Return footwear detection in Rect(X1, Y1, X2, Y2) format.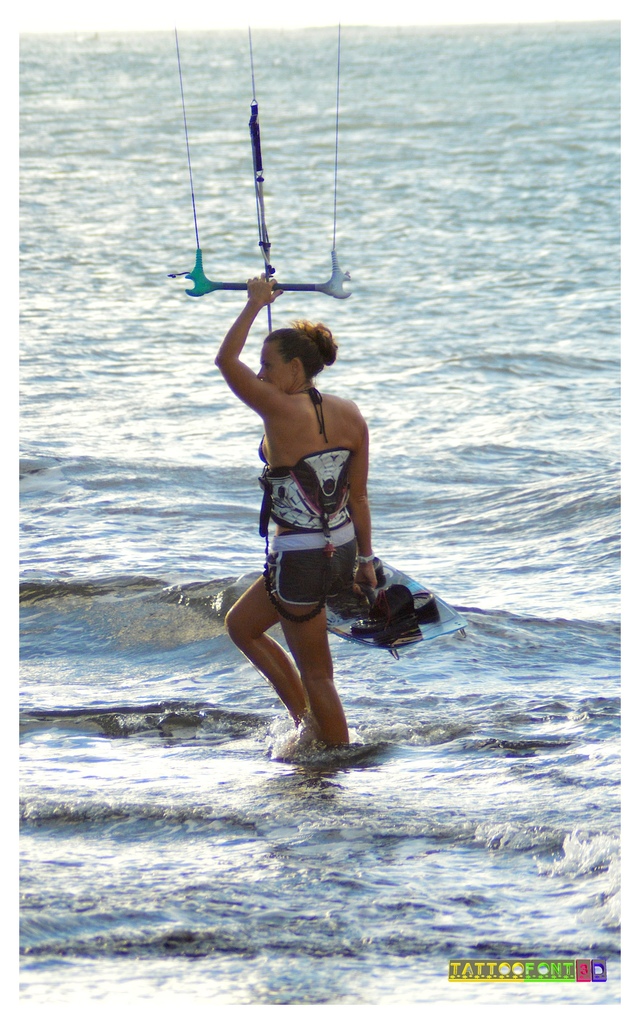
Rect(344, 580, 442, 639).
